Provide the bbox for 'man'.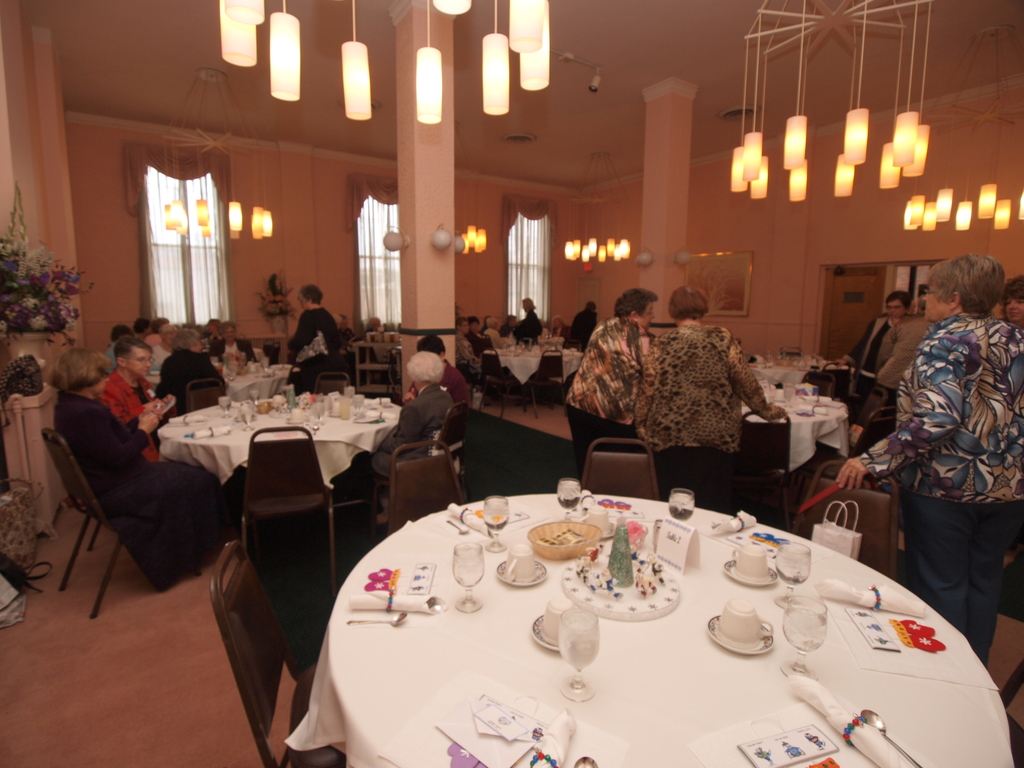
select_region(99, 325, 160, 374).
